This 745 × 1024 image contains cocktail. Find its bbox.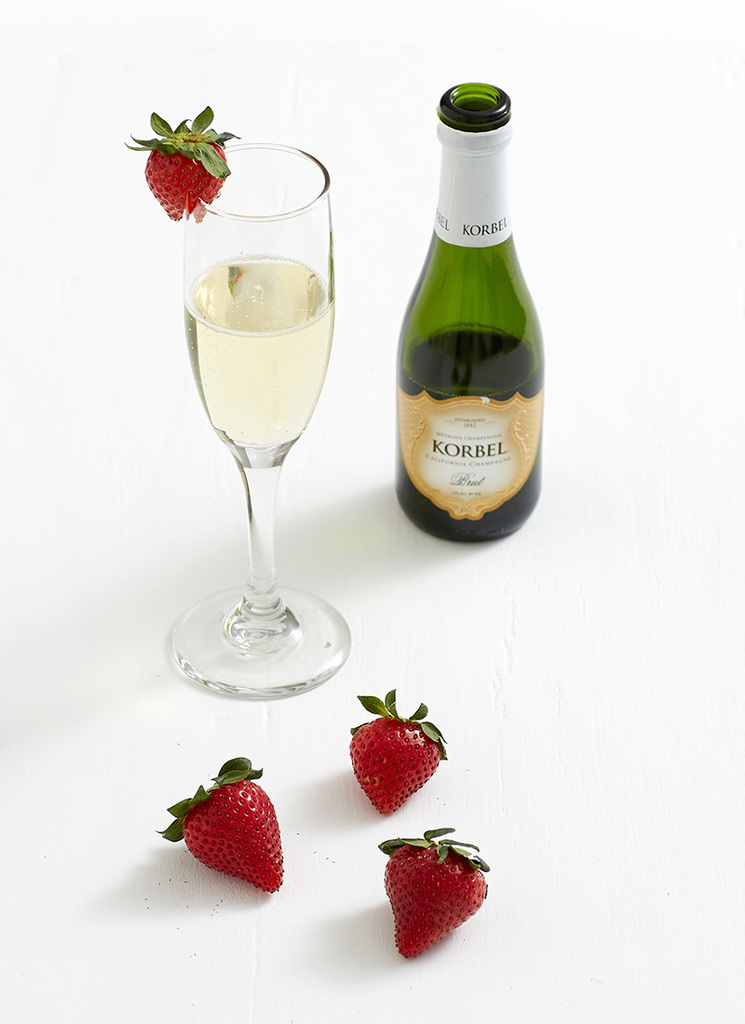
bbox=(148, 145, 359, 694).
